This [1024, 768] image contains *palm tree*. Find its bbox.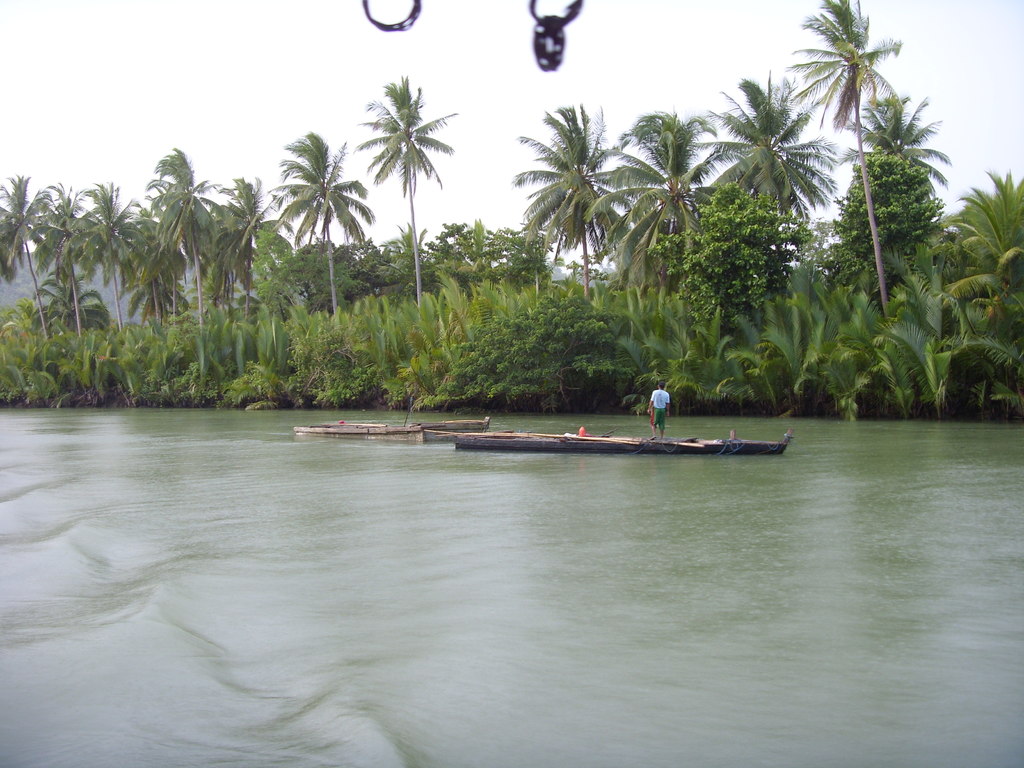
region(963, 187, 1023, 338).
